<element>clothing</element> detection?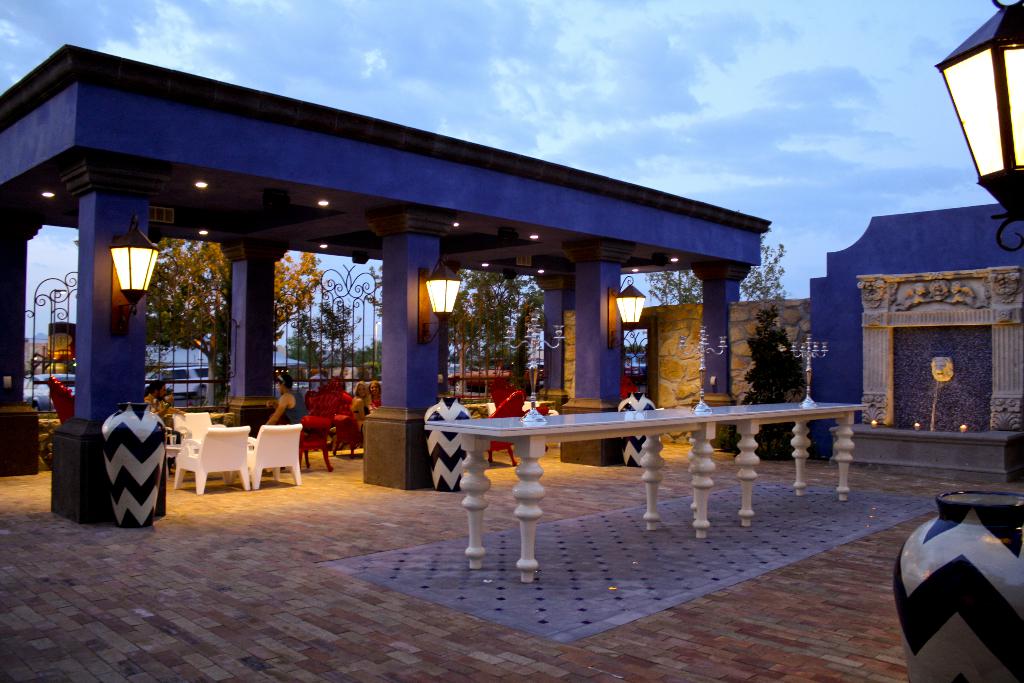
(281, 391, 316, 425)
